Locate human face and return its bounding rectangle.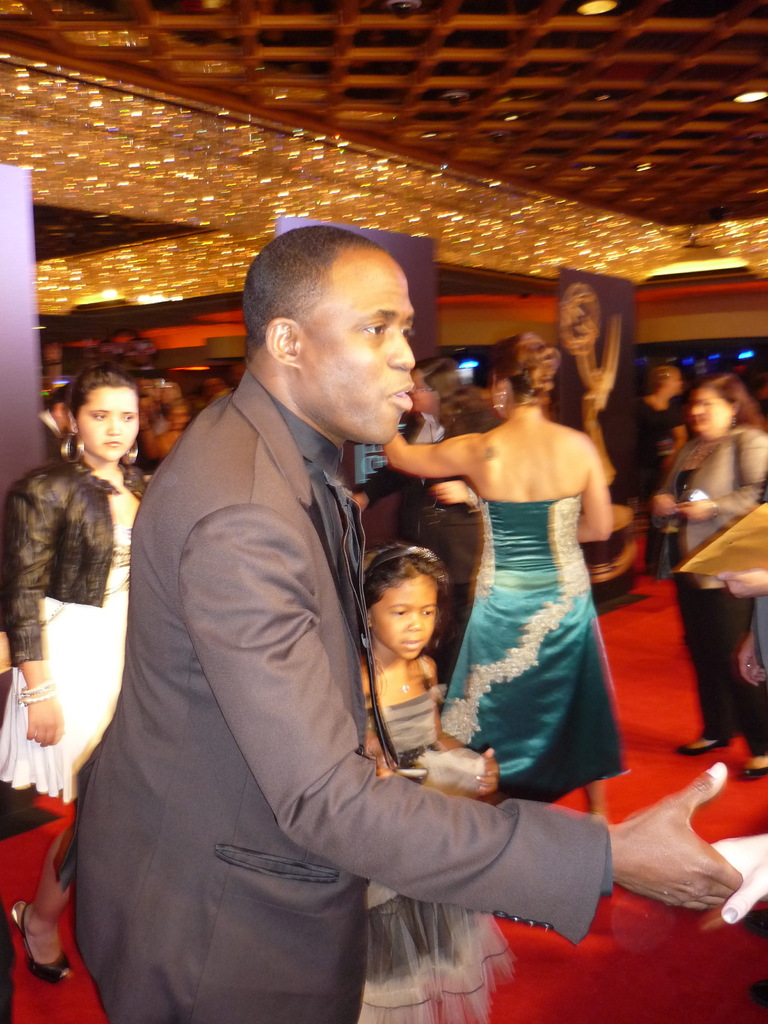
box(298, 249, 419, 443).
